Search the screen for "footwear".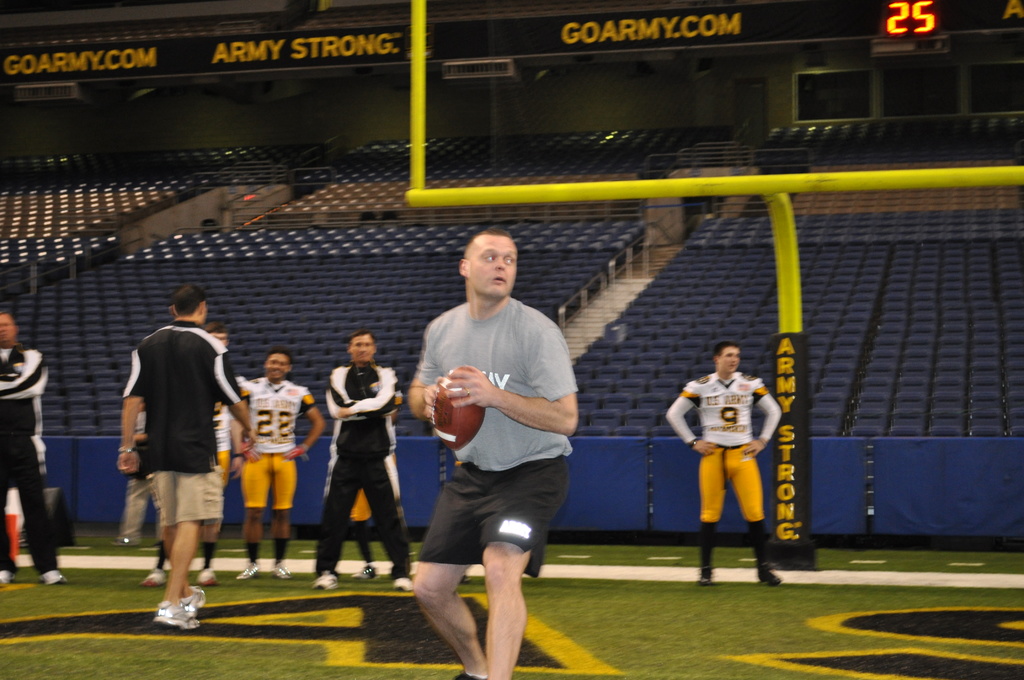
Found at {"left": 391, "top": 571, "right": 412, "bottom": 594}.
